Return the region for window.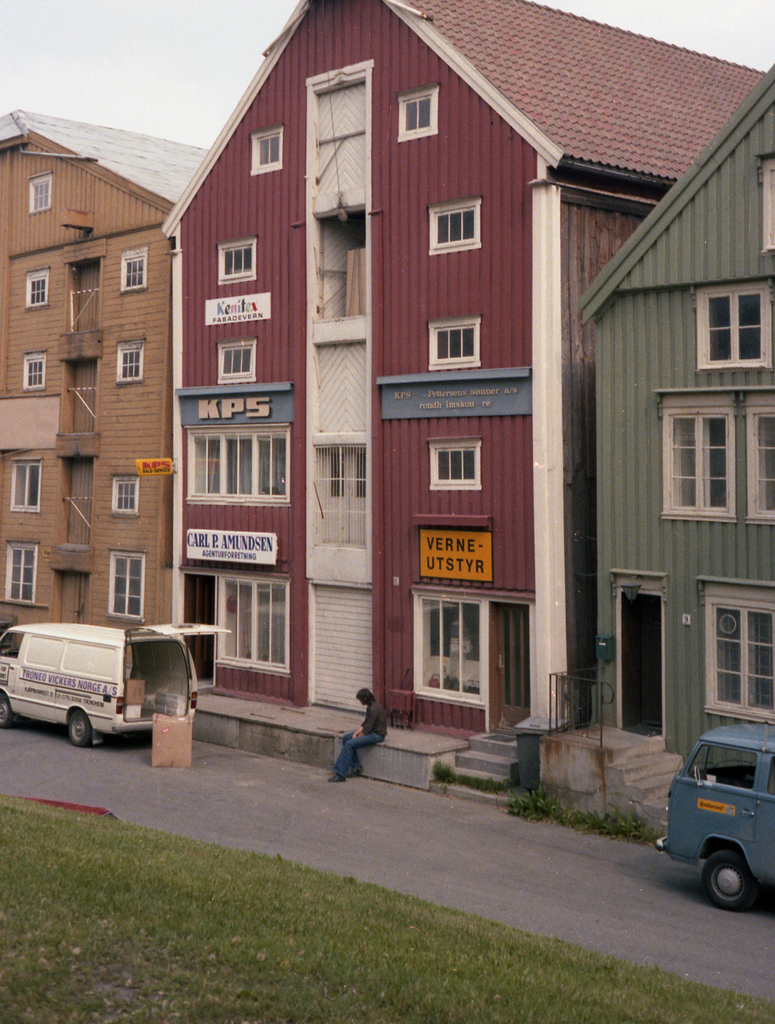
crop(218, 575, 290, 669).
